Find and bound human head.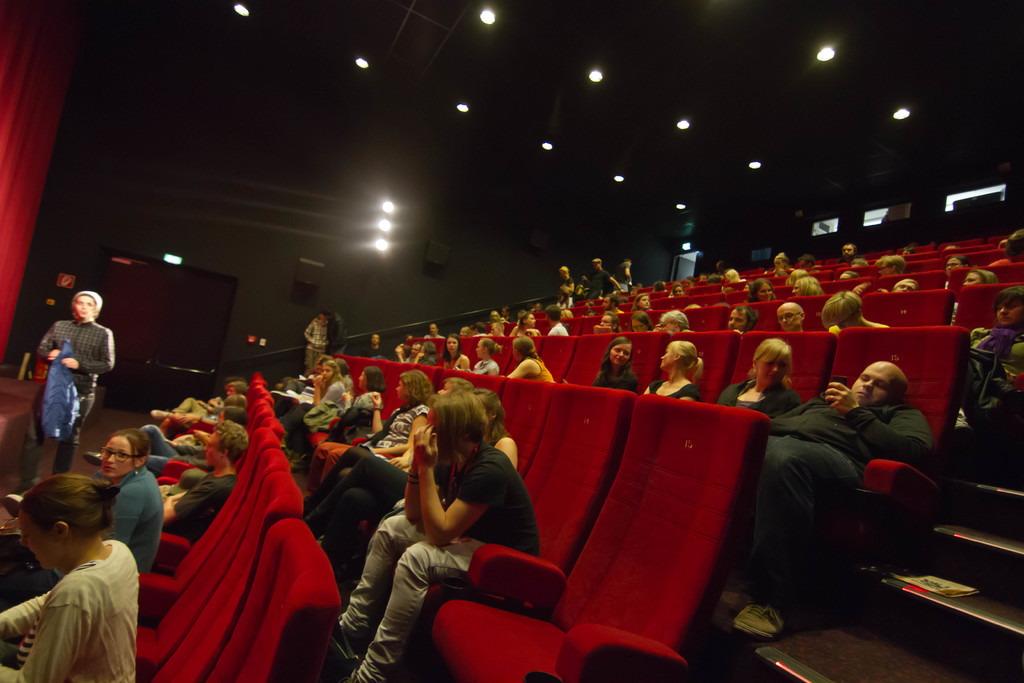
Bound: <region>947, 255, 967, 270</region>.
